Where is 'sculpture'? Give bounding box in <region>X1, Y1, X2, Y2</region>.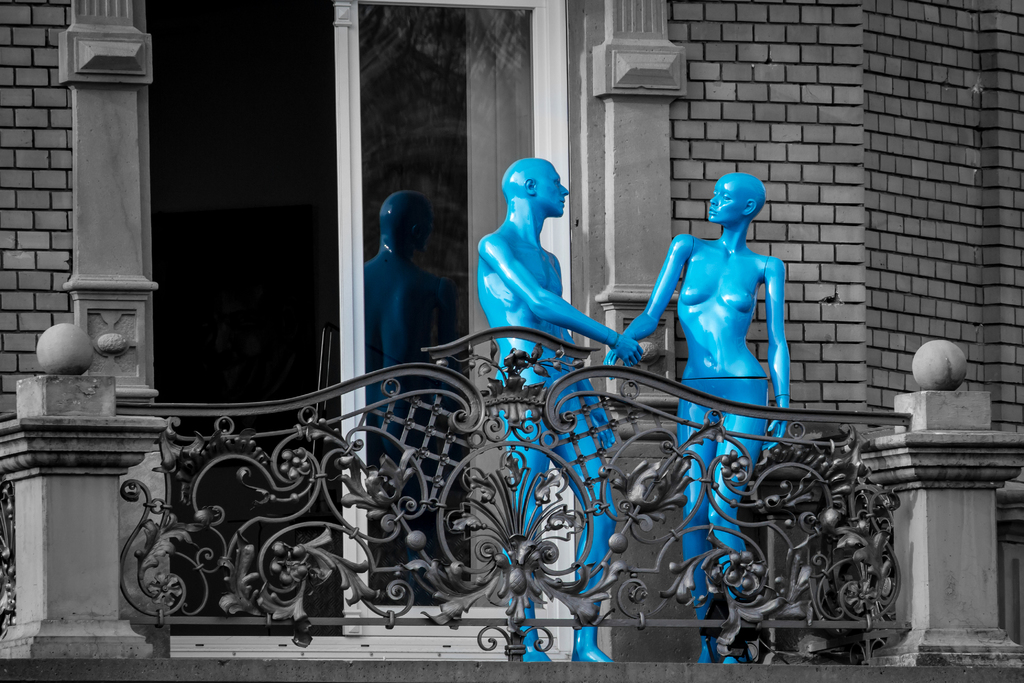
<region>602, 171, 788, 666</region>.
